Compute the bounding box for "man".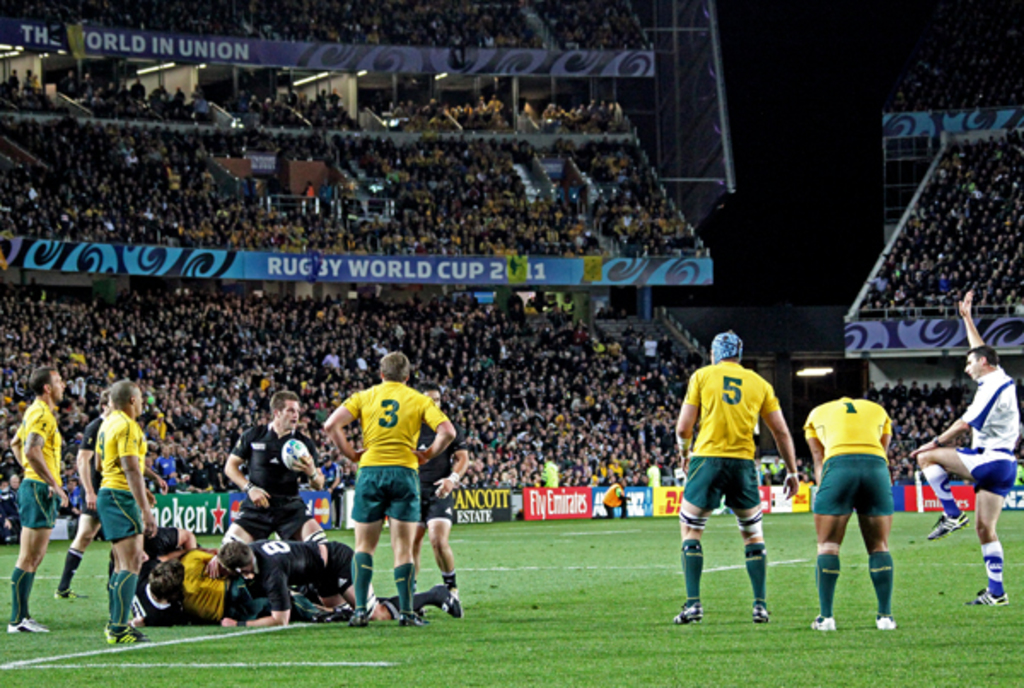
150,548,328,618.
